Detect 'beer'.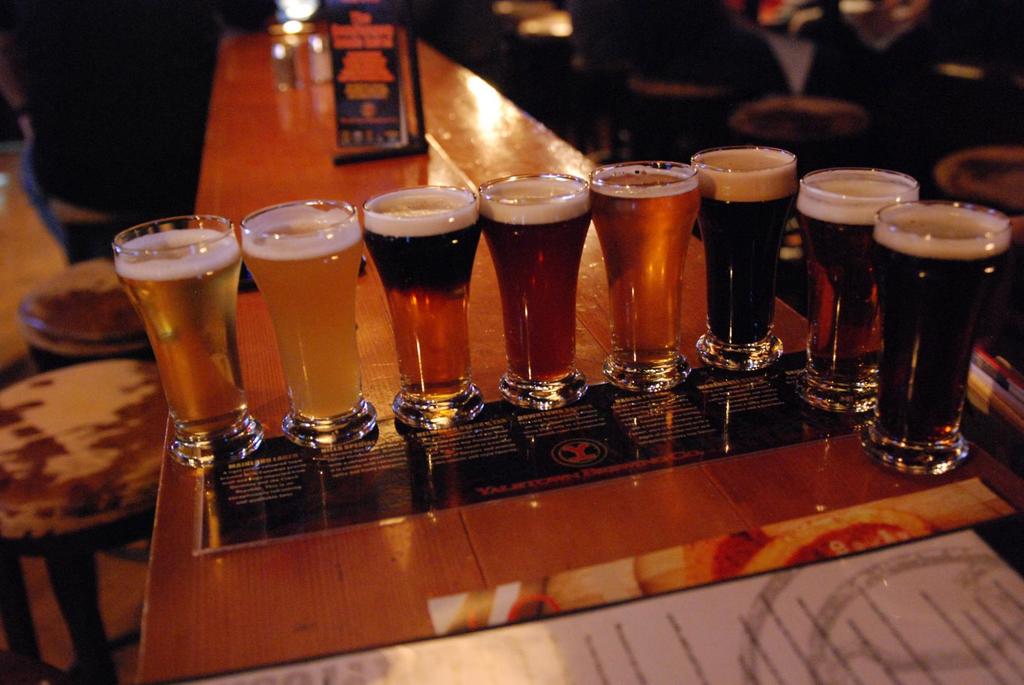
Detected at 584, 156, 700, 402.
